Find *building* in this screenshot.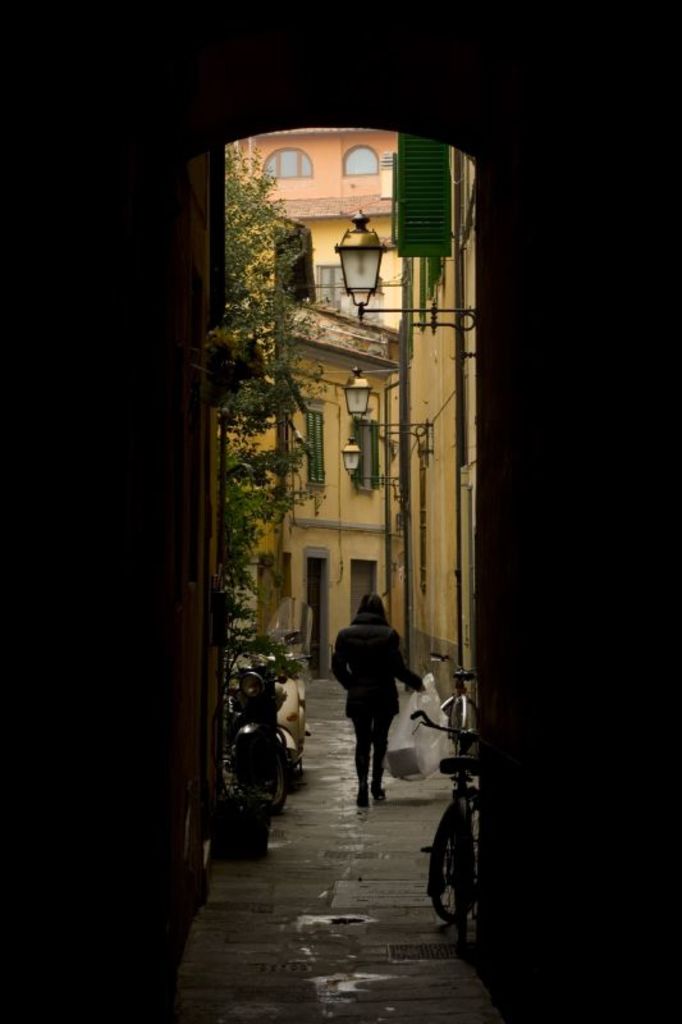
The bounding box for *building* is box(403, 145, 476, 755).
